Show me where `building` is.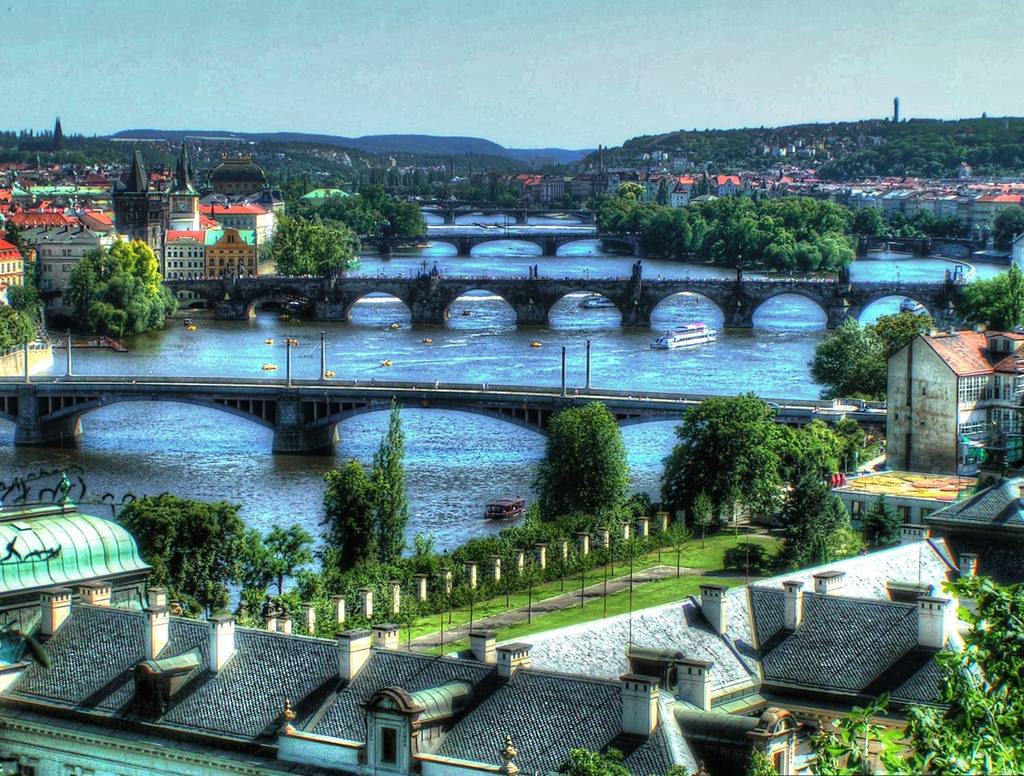
`building` is at [left=877, top=329, right=1023, bottom=477].
